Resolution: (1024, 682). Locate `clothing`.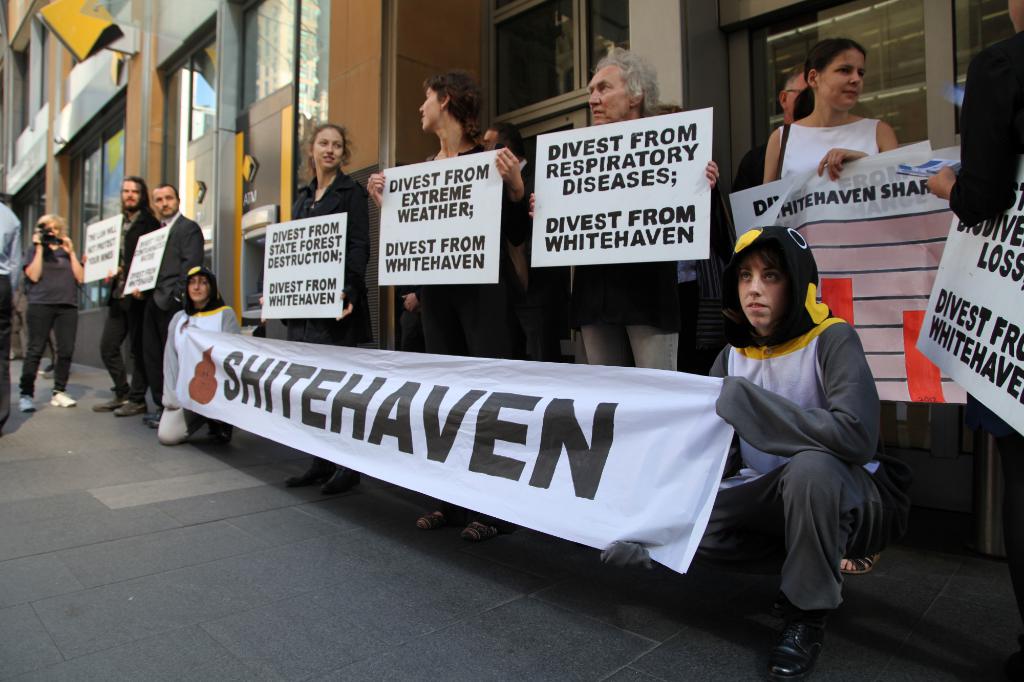
(x1=413, y1=136, x2=547, y2=519).
